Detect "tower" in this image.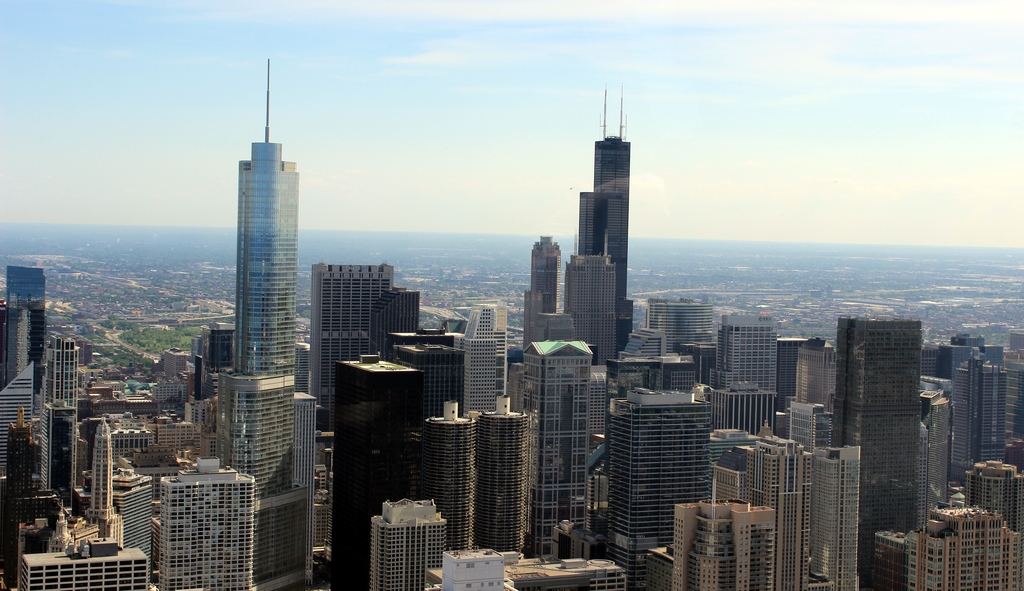
Detection: BBox(606, 389, 712, 590).
